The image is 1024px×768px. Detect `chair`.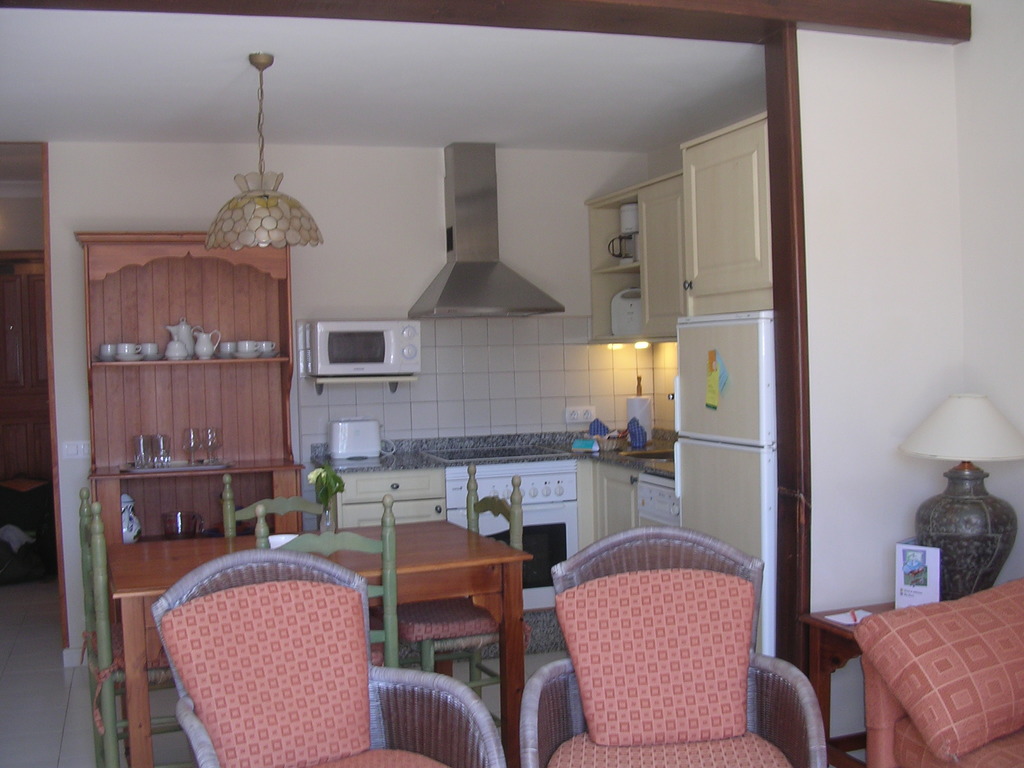
Detection: bbox=[852, 573, 1023, 767].
